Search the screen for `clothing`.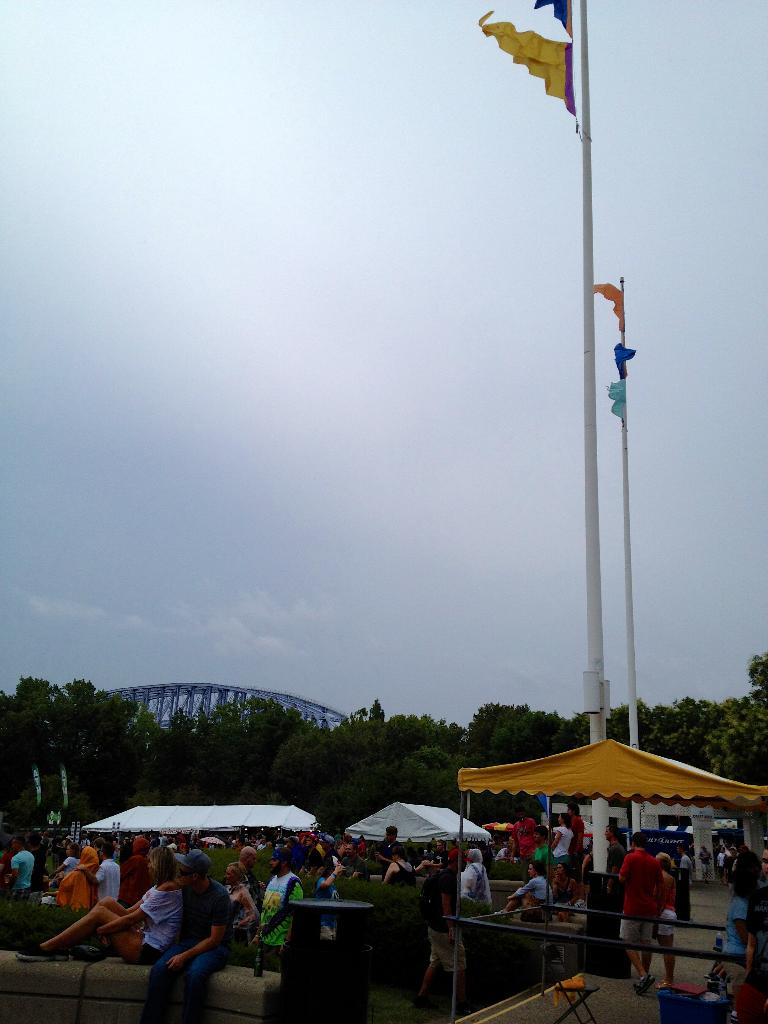
Found at x1=604, y1=840, x2=625, y2=921.
